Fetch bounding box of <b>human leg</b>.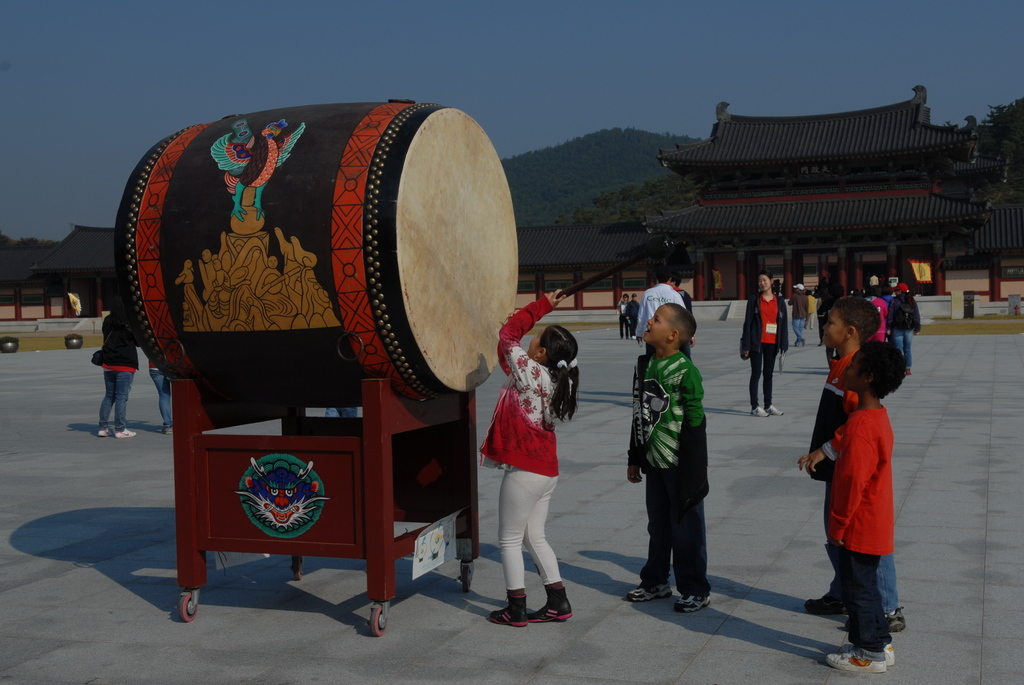
Bbox: 751,347,768,421.
